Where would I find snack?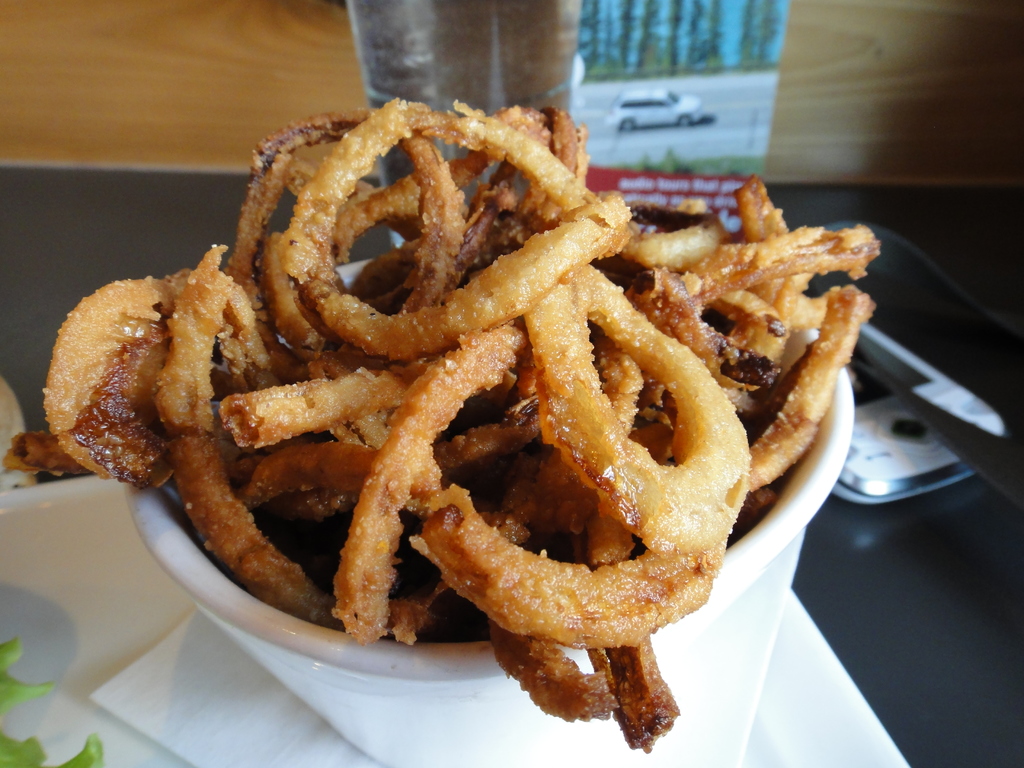
At box=[2, 93, 882, 755].
